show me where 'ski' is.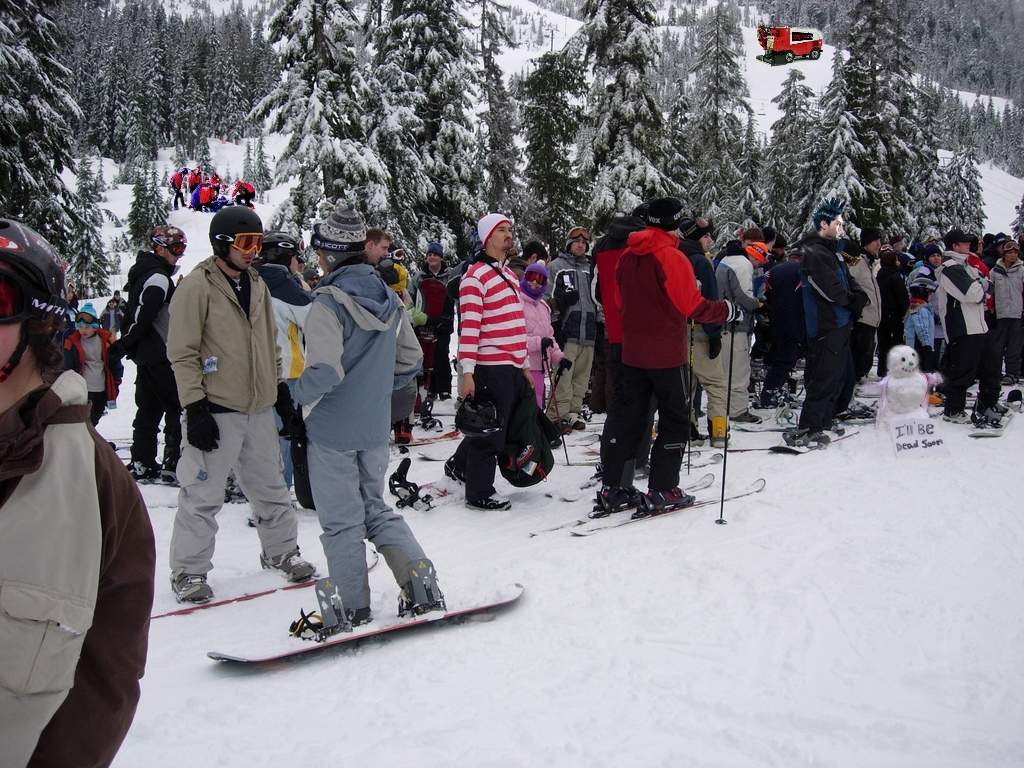
'ski' is at <box>765,425,858,456</box>.
